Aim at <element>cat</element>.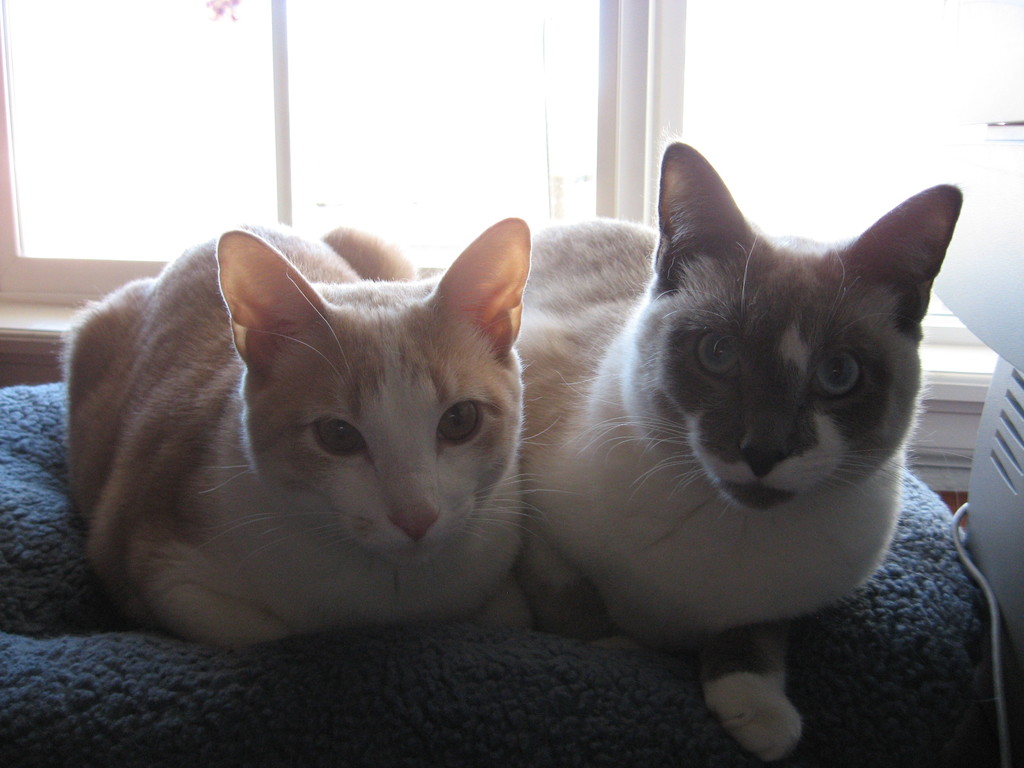
Aimed at (513, 138, 967, 760).
